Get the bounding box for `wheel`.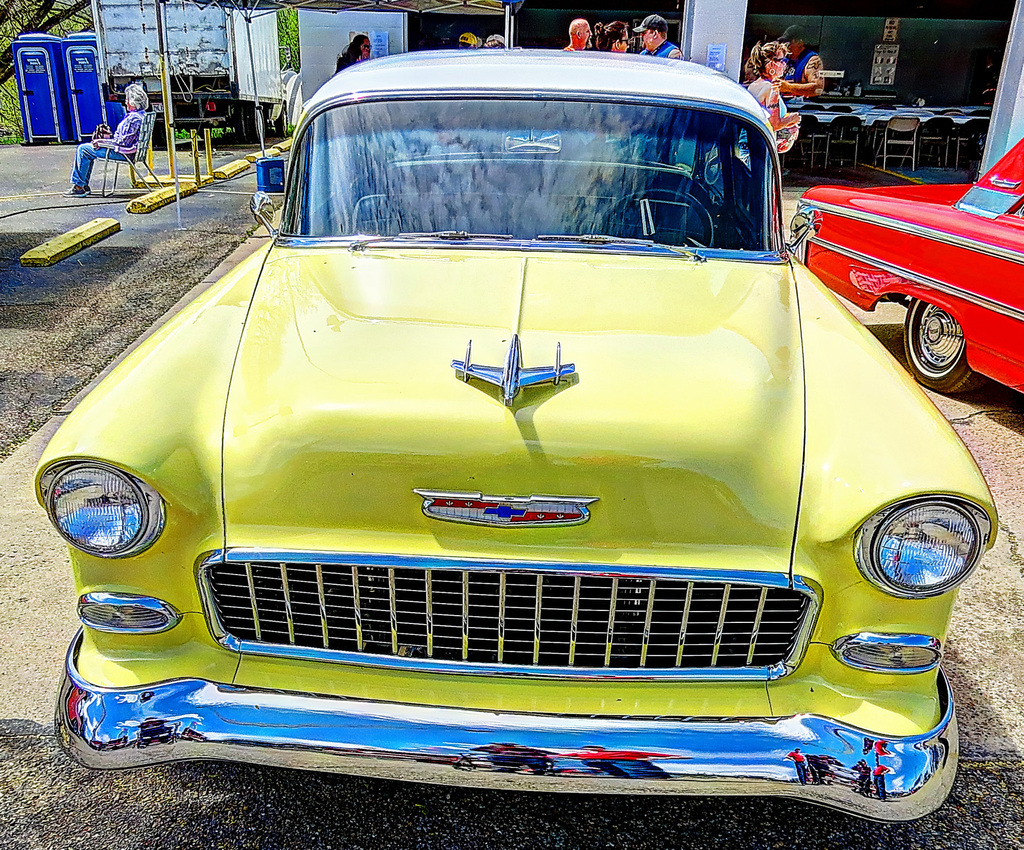
region(899, 287, 993, 380).
